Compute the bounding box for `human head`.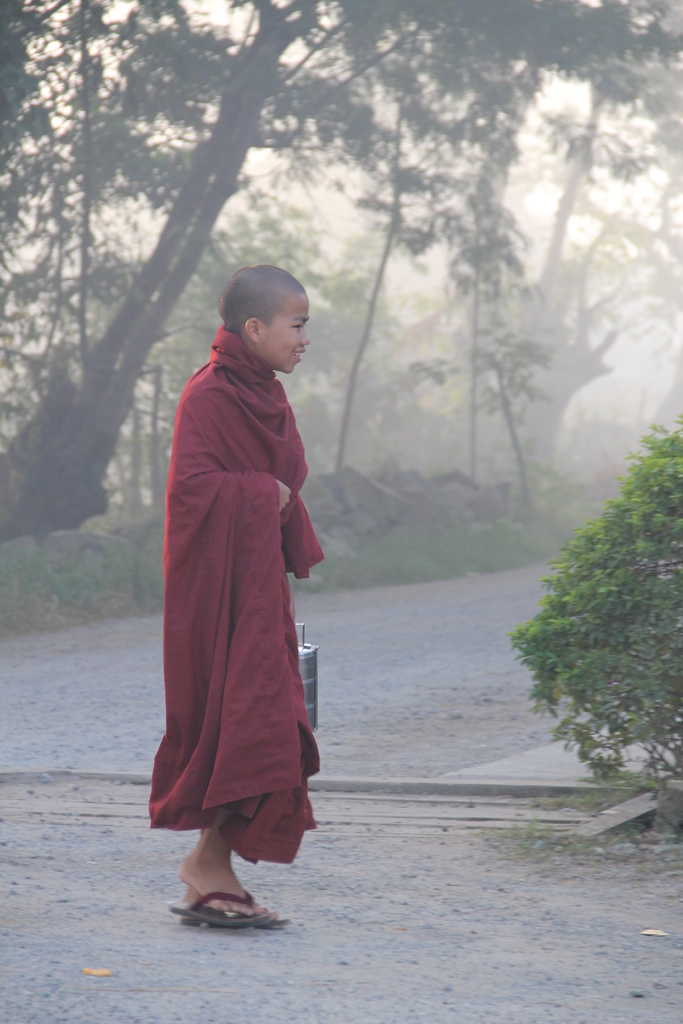
(x1=217, y1=259, x2=308, y2=361).
